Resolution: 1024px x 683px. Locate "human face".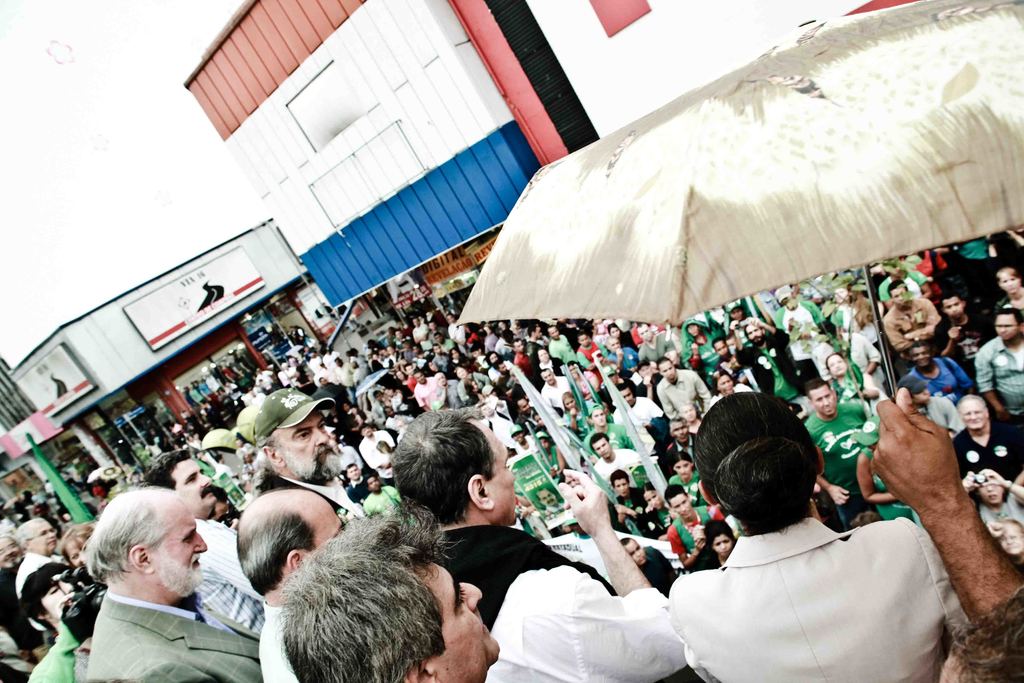
637:324:652:343.
